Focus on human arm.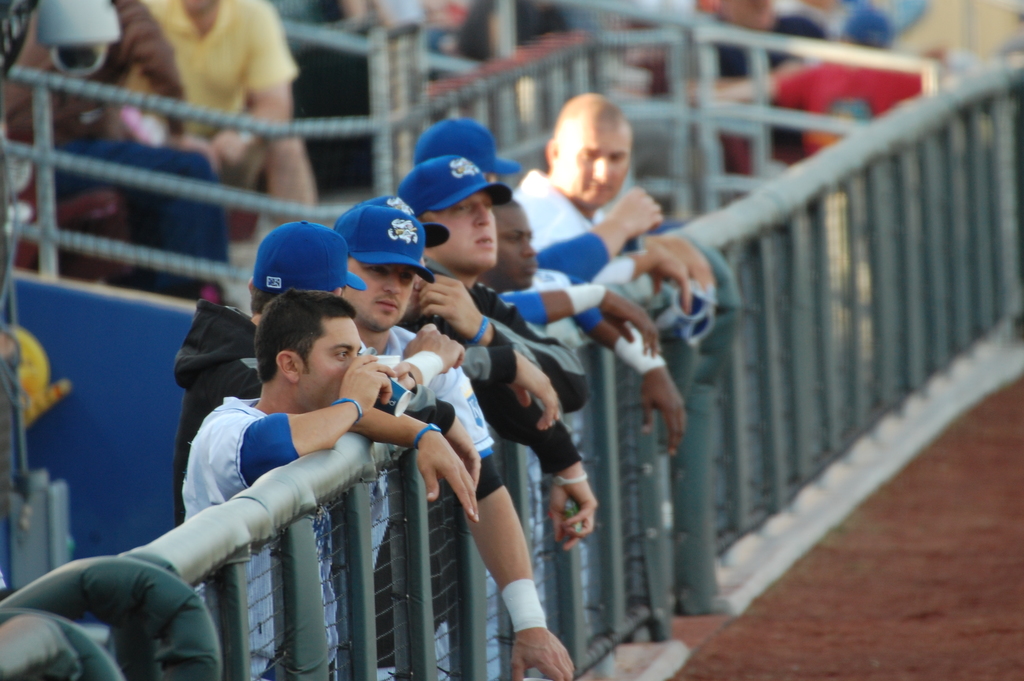
Focused at [428, 404, 486, 488].
